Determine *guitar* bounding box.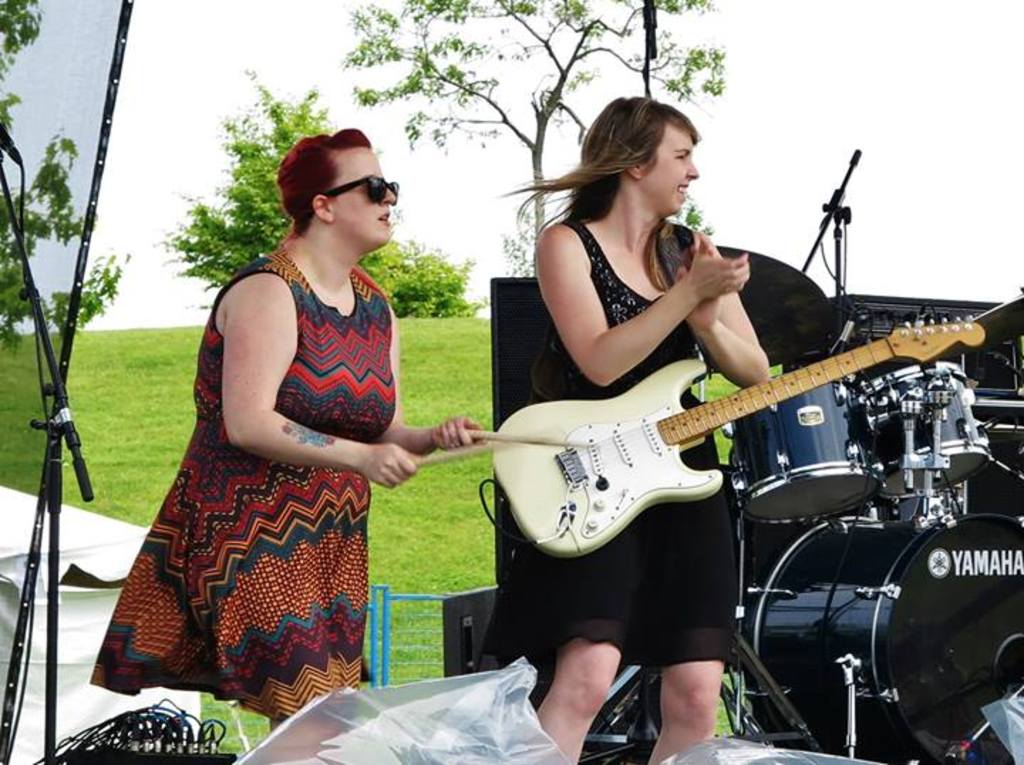
Determined: {"x1": 494, "y1": 331, "x2": 949, "y2": 565}.
